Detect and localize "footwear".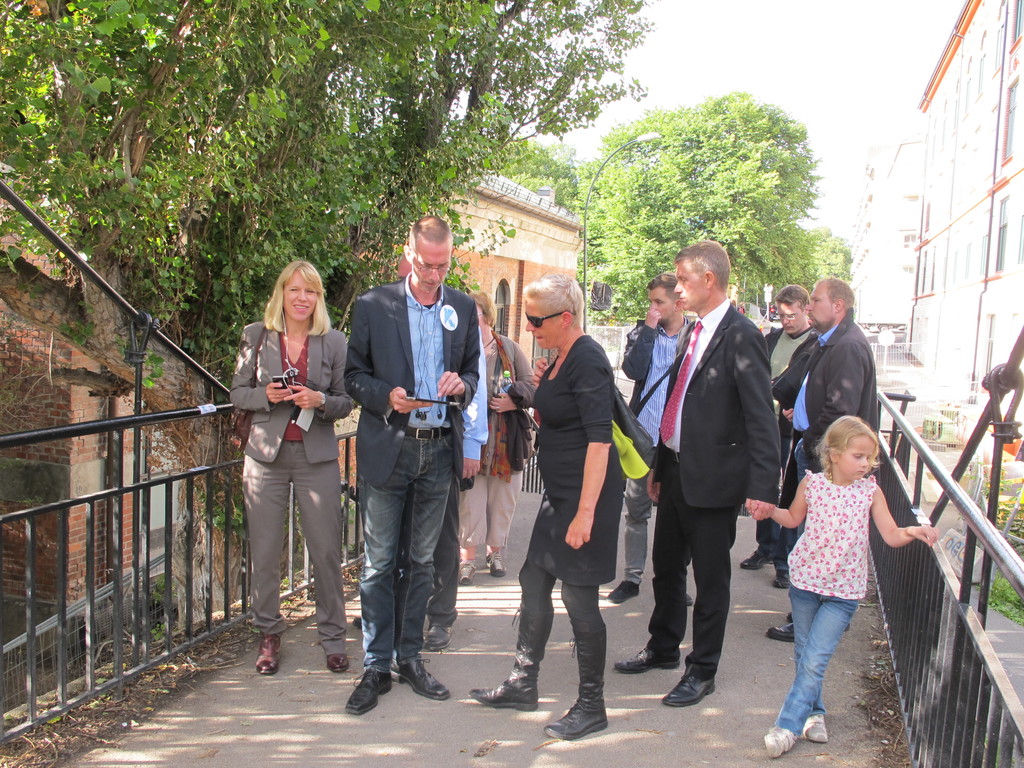
Localized at (x1=470, y1=678, x2=538, y2=712).
